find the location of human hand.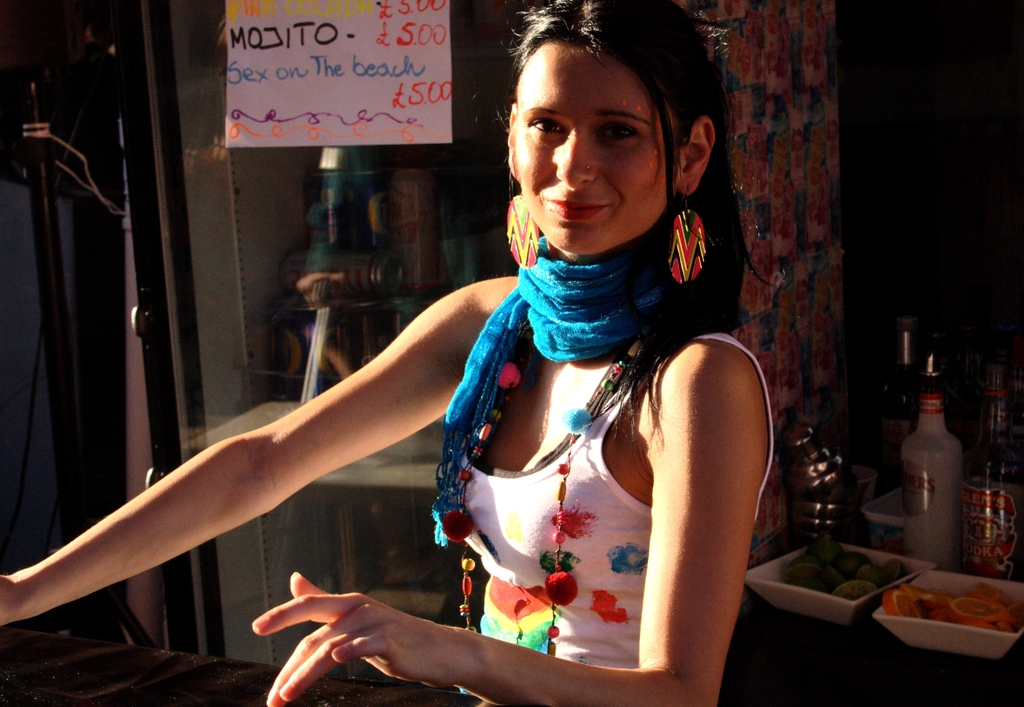
Location: pyautogui.locateOnScreen(249, 581, 525, 683).
